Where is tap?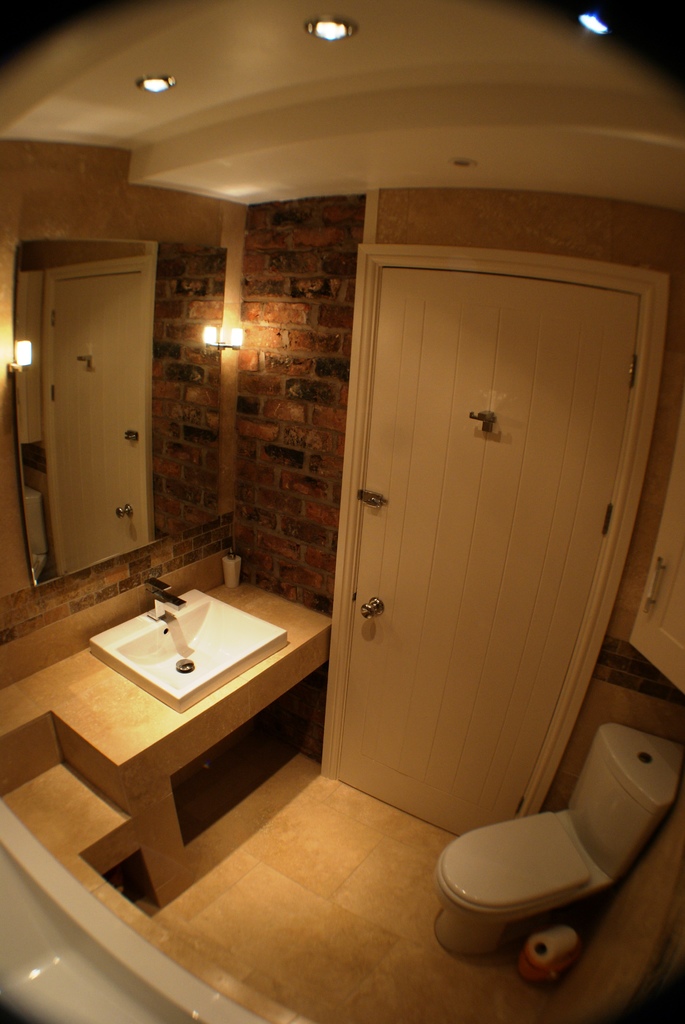
l=143, t=593, r=189, b=614.
